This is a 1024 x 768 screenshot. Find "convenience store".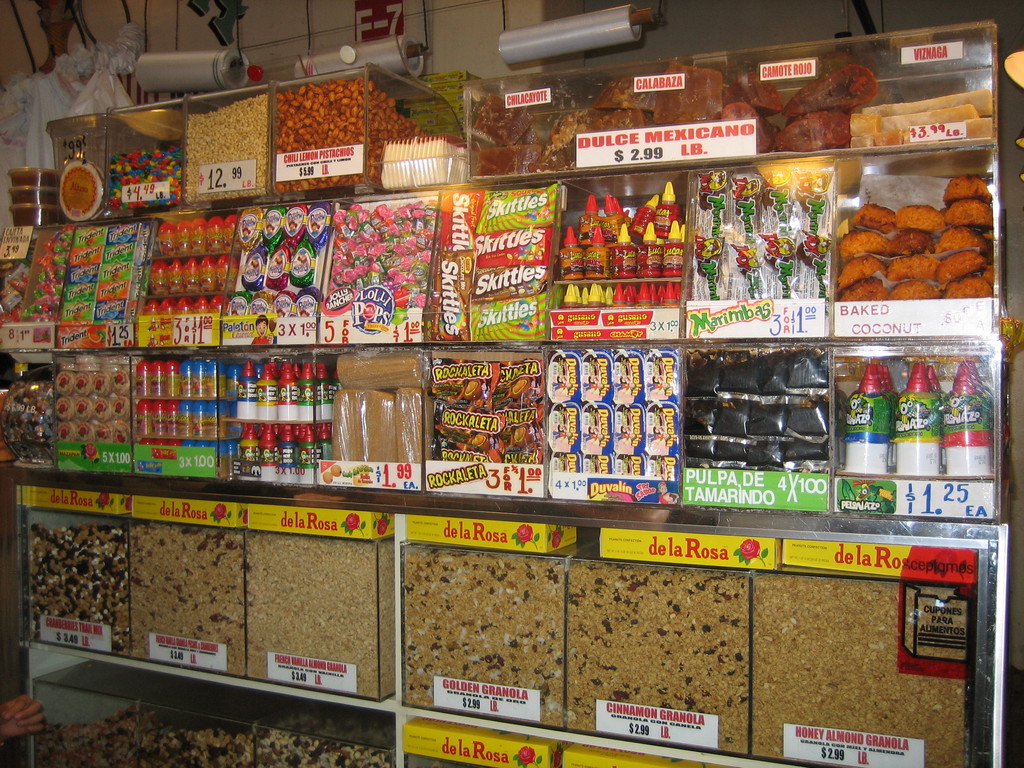
Bounding box: (left=20, top=3, right=1006, bottom=744).
